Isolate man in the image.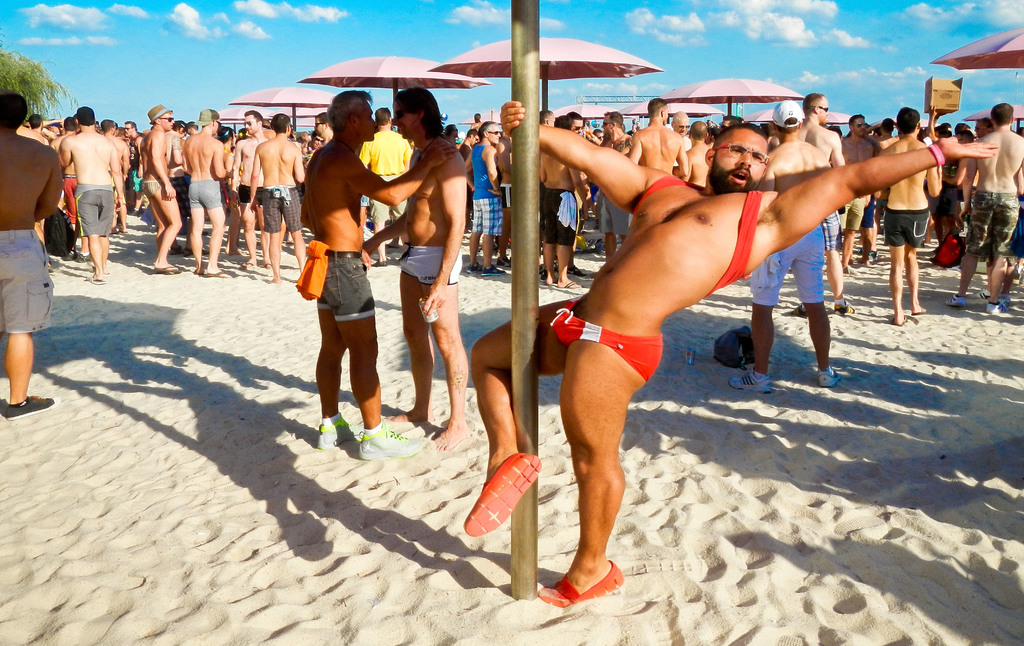
Isolated region: 949,97,1023,317.
